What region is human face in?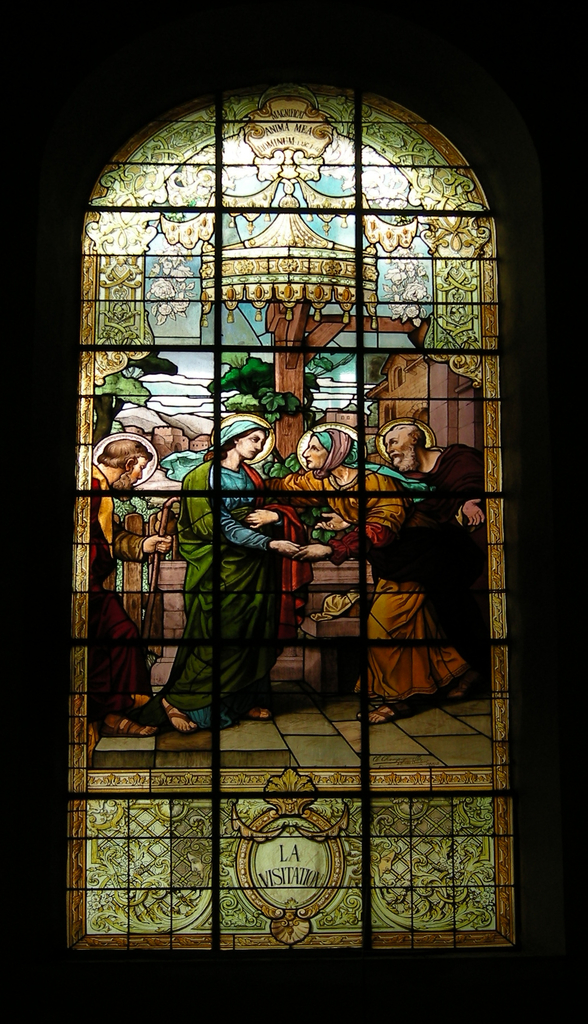
l=385, t=431, r=413, b=468.
